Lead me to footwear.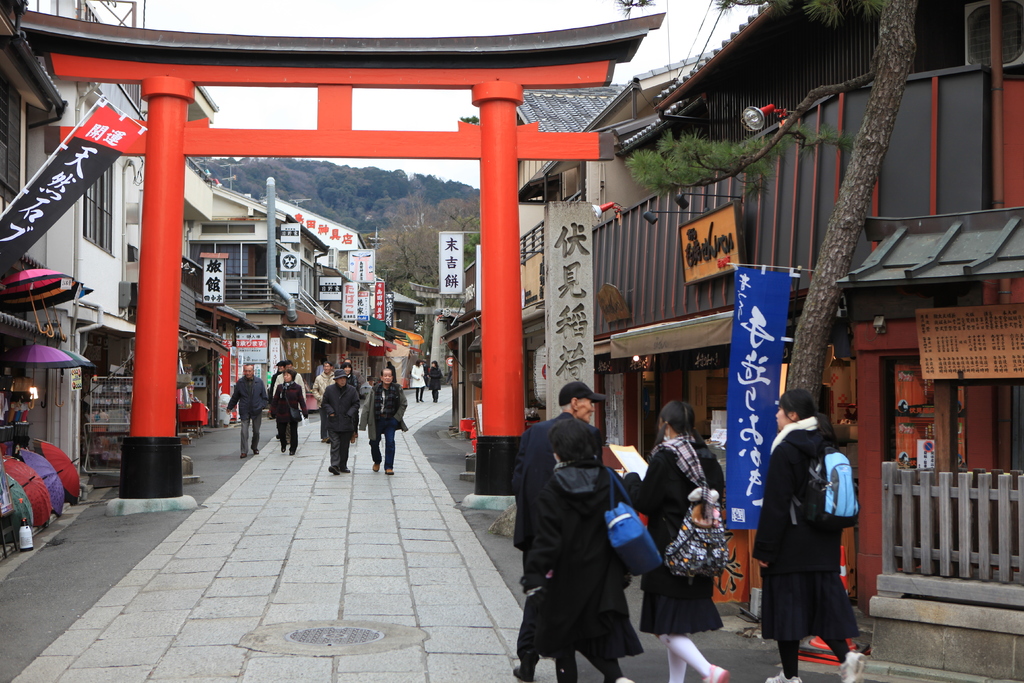
Lead to 340:465:353:473.
